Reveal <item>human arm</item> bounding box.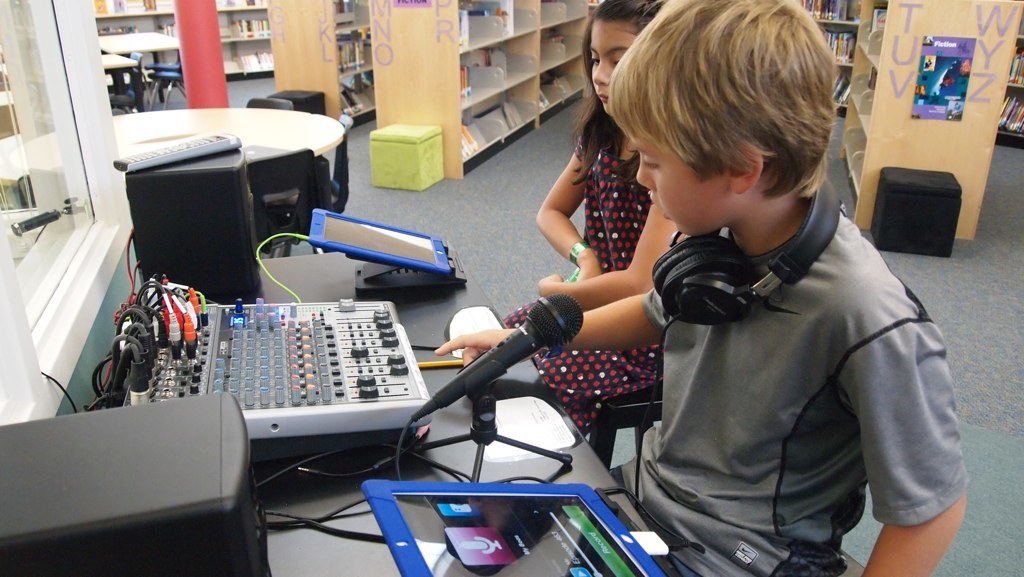
Revealed: bbox=(539, 139, 591, 259).
